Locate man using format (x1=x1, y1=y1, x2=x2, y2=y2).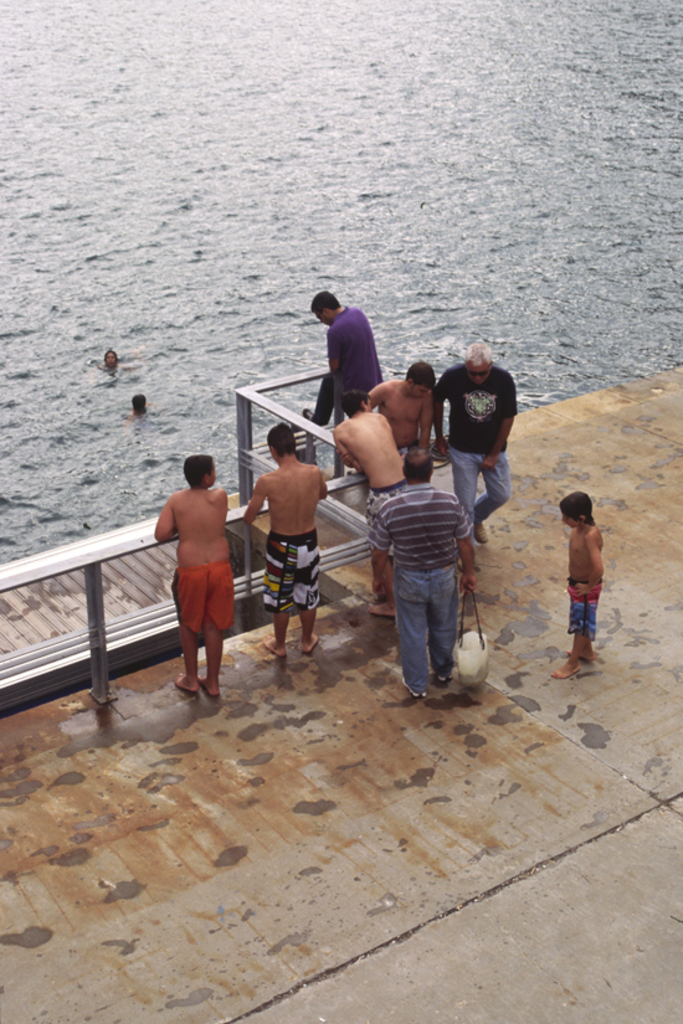
(x1=364, y1=362, x2=437, y2=467).
